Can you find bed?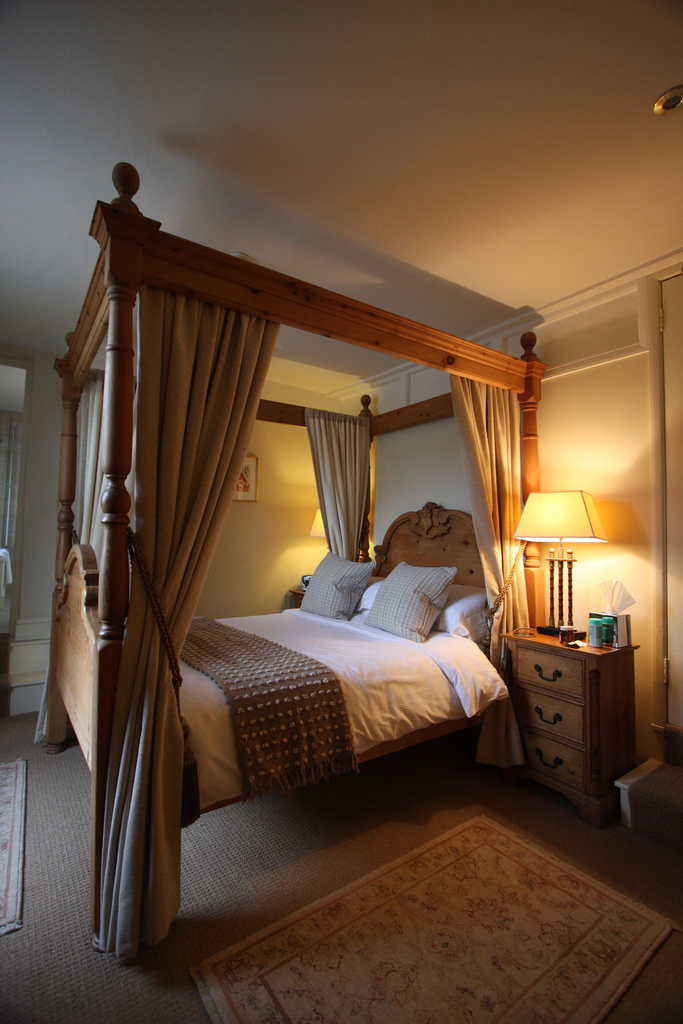
Yes, bounding box: 31,161,545,962.
